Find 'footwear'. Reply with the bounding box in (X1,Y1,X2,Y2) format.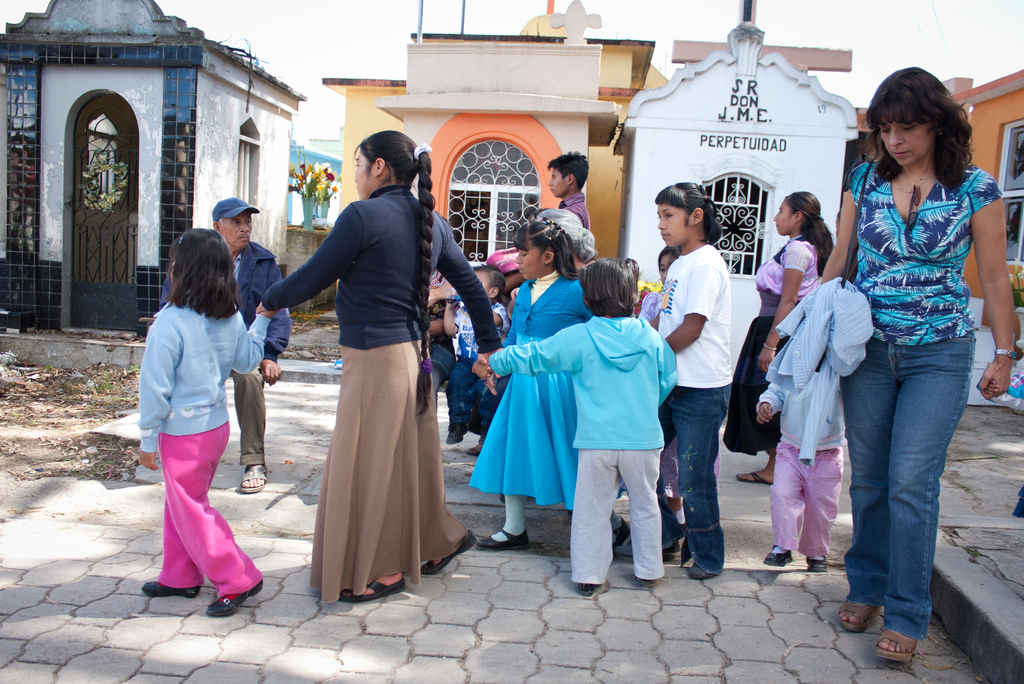
(474,526,532,551).
